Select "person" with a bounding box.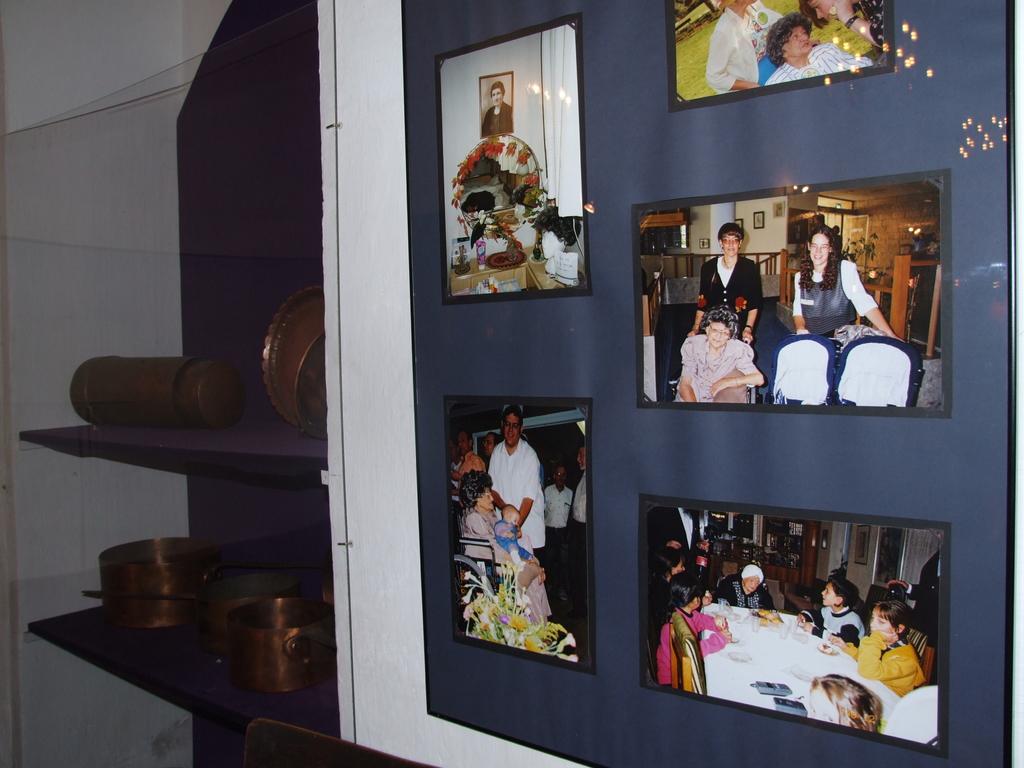
[left=796, top=220, right=902, bottom=343].
